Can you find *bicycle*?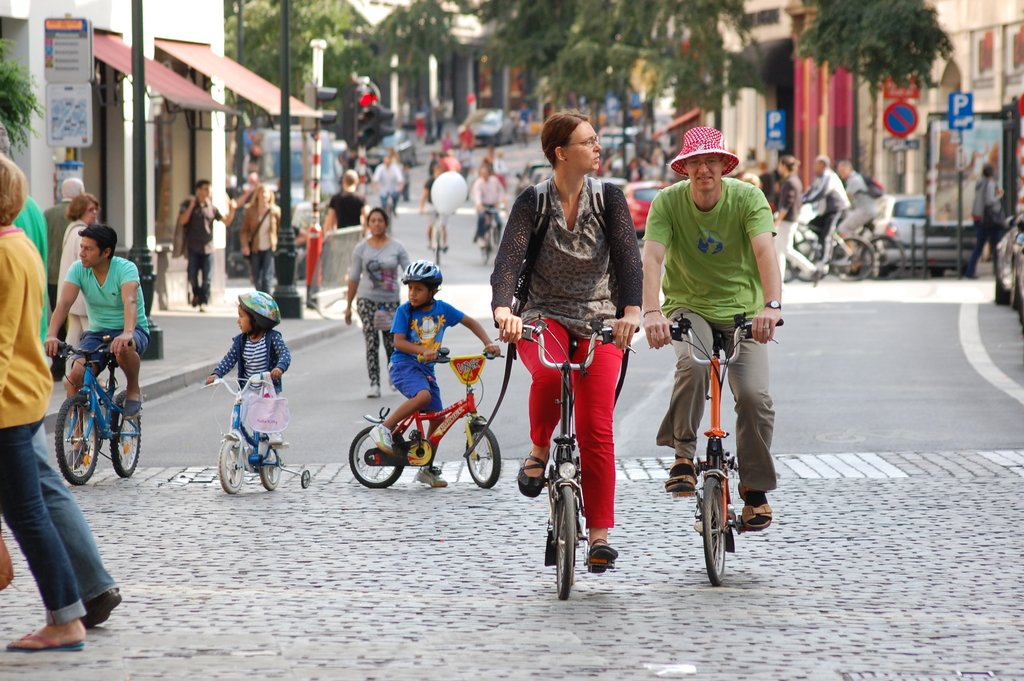
Yes, bounding box: select_region(492, 316, 640, 607).
